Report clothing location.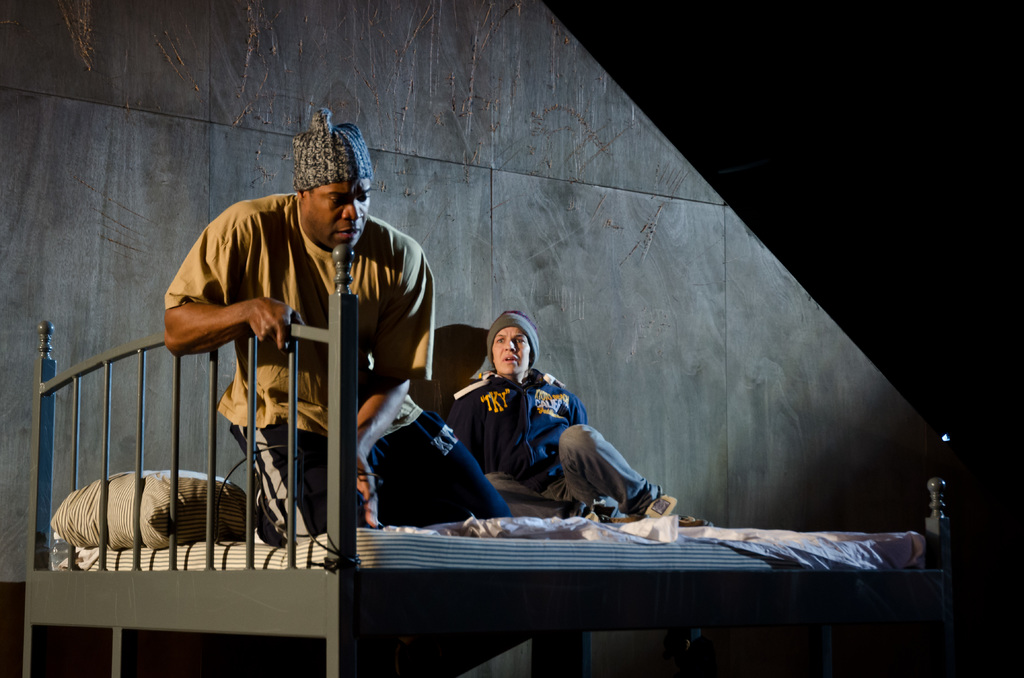
Report: select_region(172, 128, 426, 553).
